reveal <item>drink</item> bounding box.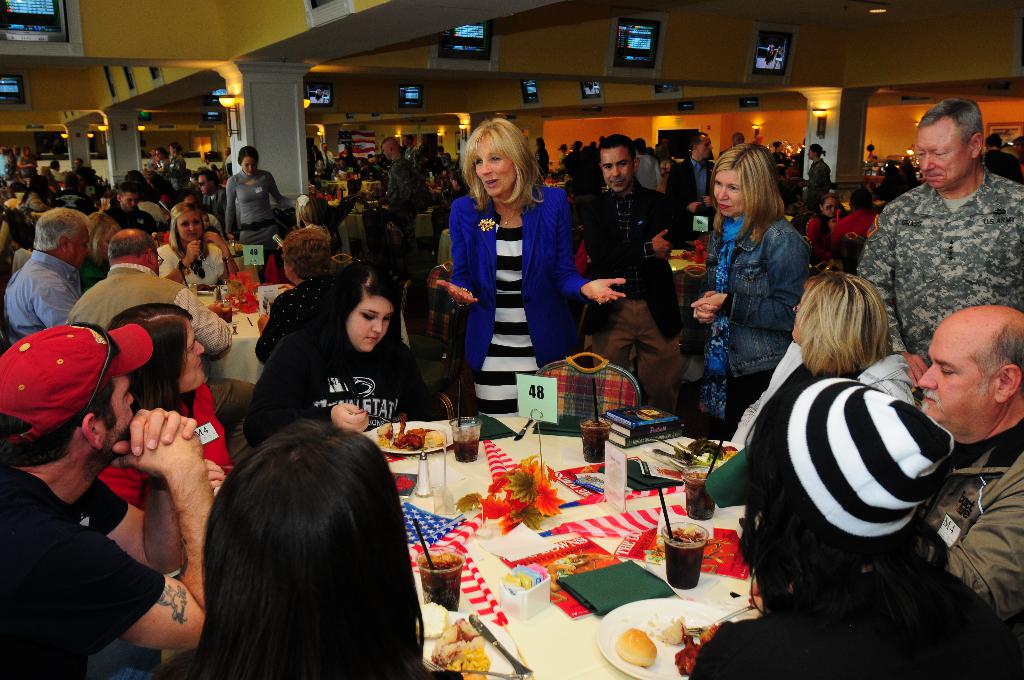
Revealed: region(682, 469, 714, 520).
